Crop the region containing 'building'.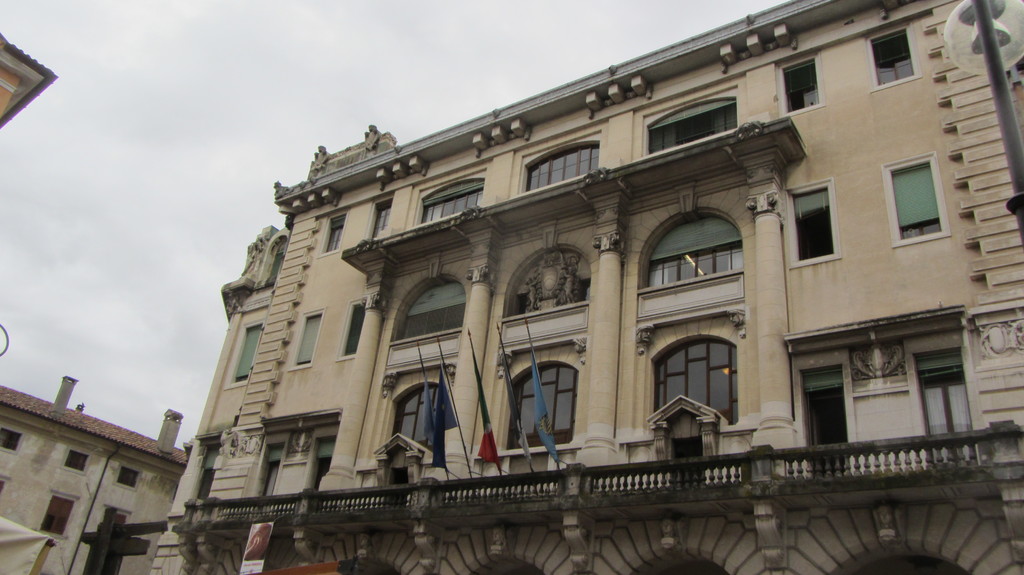
Crop region: 145 0 1023 574.
